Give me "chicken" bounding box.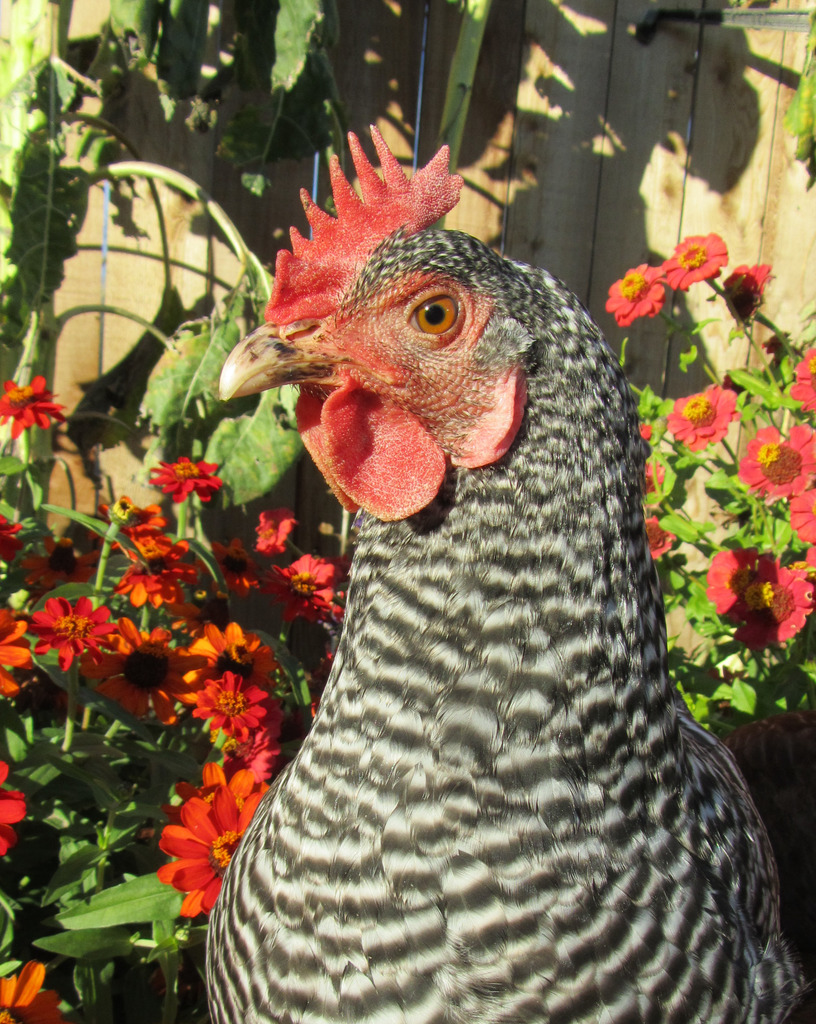
x1=163, y1=168, x2=794, y2=1012.
